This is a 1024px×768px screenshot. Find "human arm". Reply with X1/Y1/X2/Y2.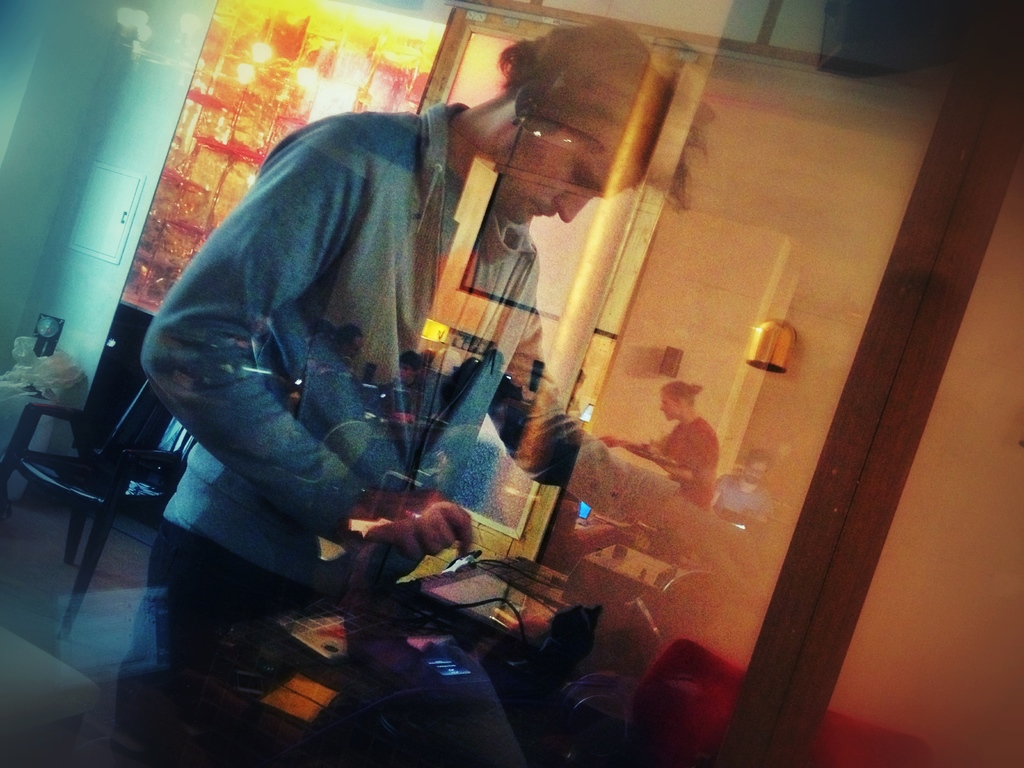
139/147/466/577.
